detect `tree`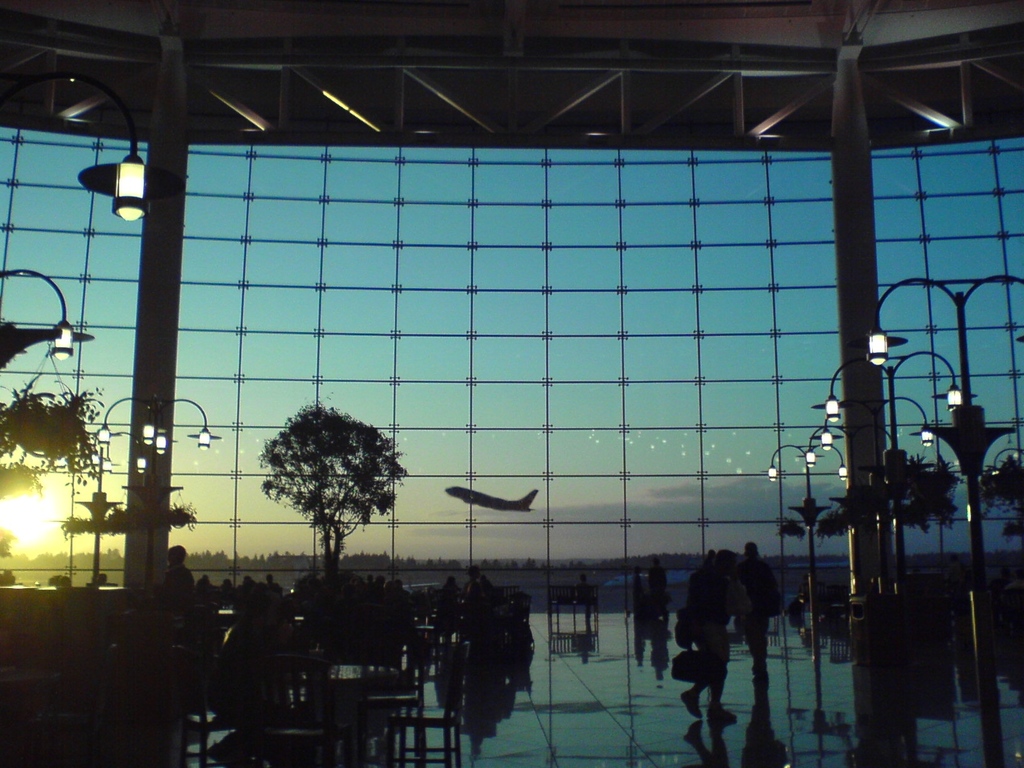
{"x1": 0, "y1": 378, "x2": 106, "y2": 499}
